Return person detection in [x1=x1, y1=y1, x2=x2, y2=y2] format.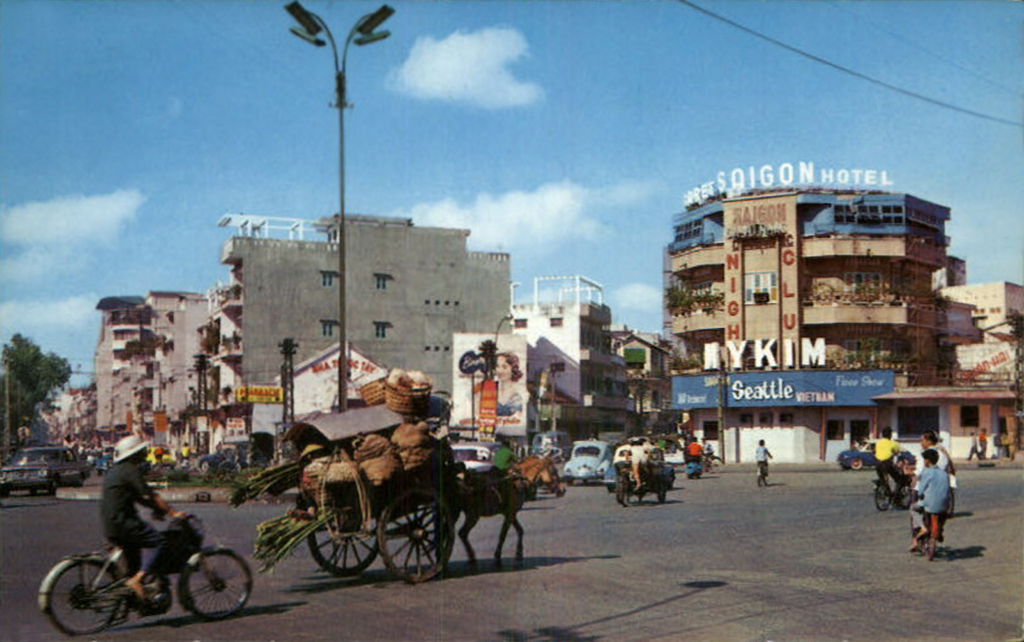
[x1=754, y1=437, x2=778, y2=481].
